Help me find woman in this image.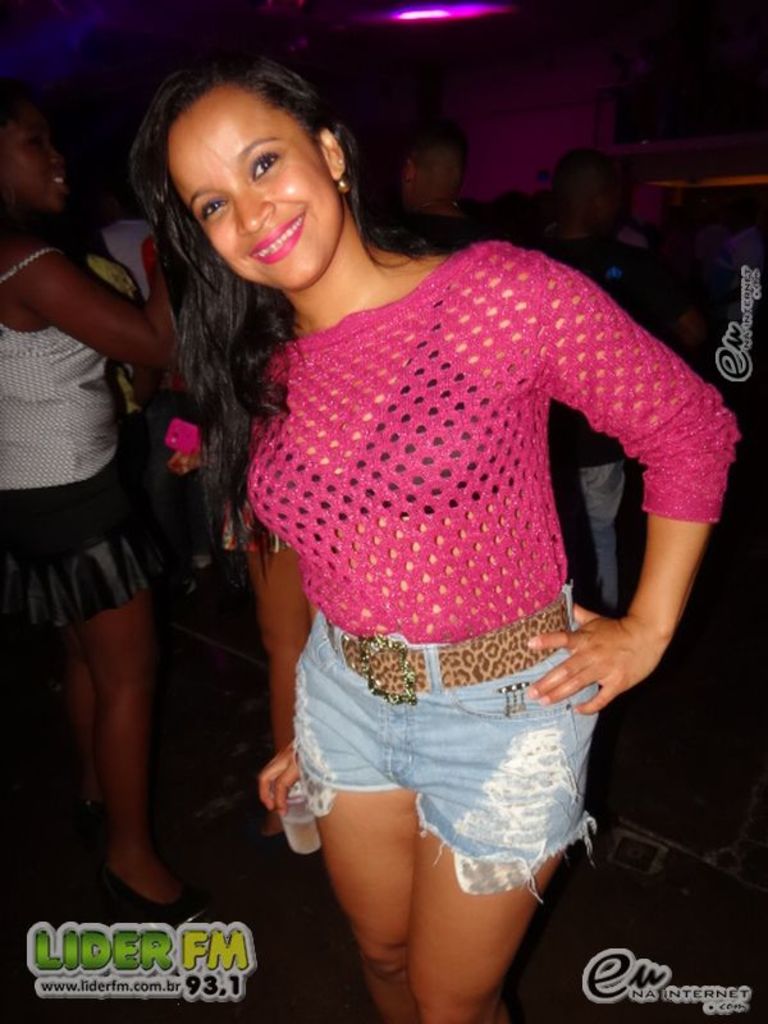
Found it: (150, 79, 709, 1007).
